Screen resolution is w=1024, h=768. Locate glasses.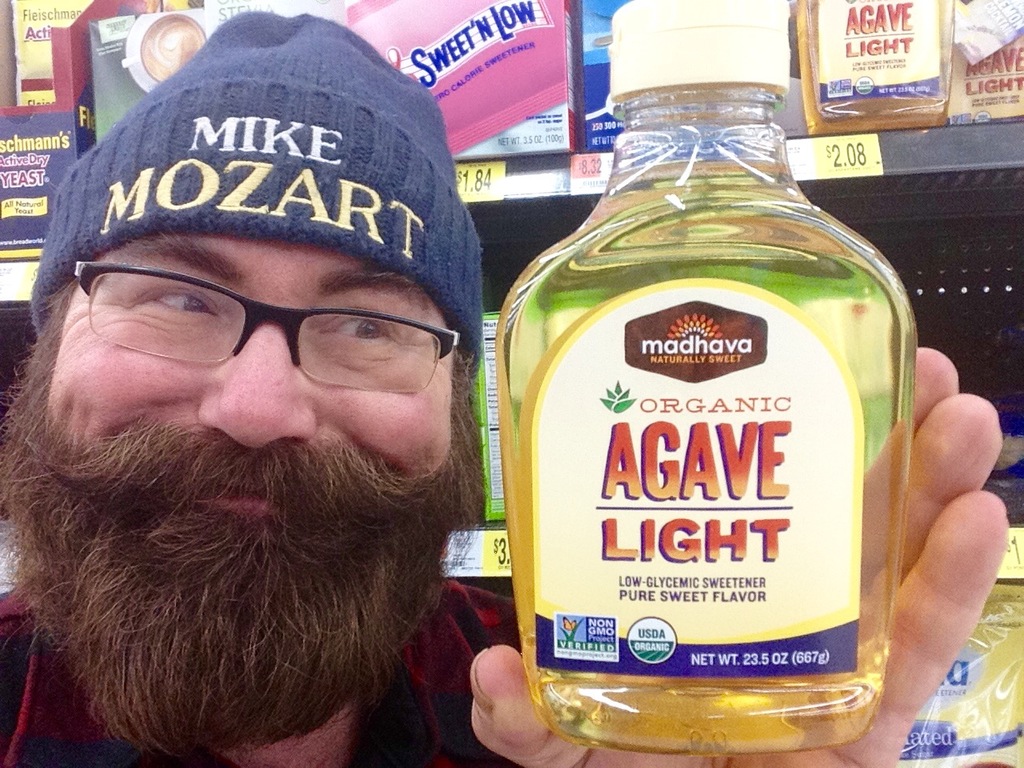
bbox(70, 253, 465, 399).
